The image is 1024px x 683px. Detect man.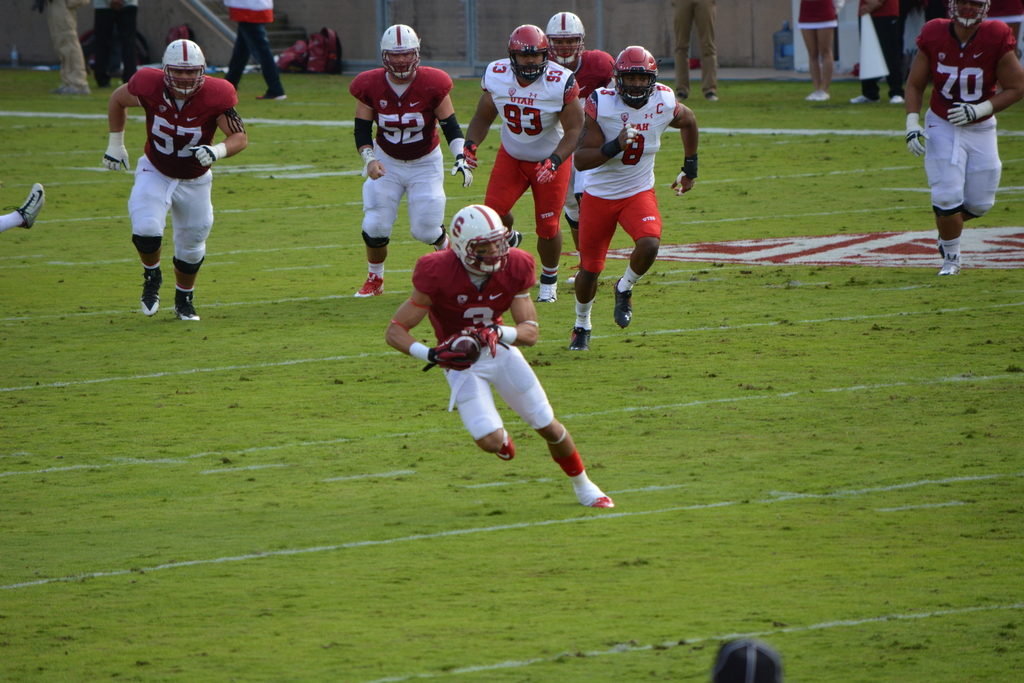
Detection: 569/42/701/352.
